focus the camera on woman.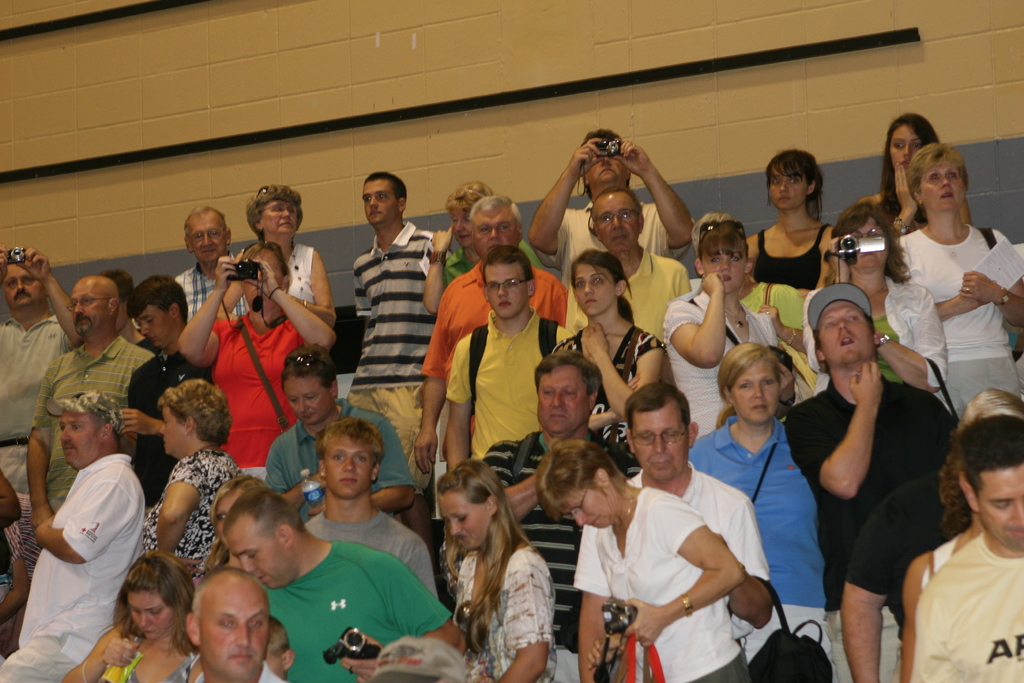
Focus region: bbox(526, 436, 755, 682).
